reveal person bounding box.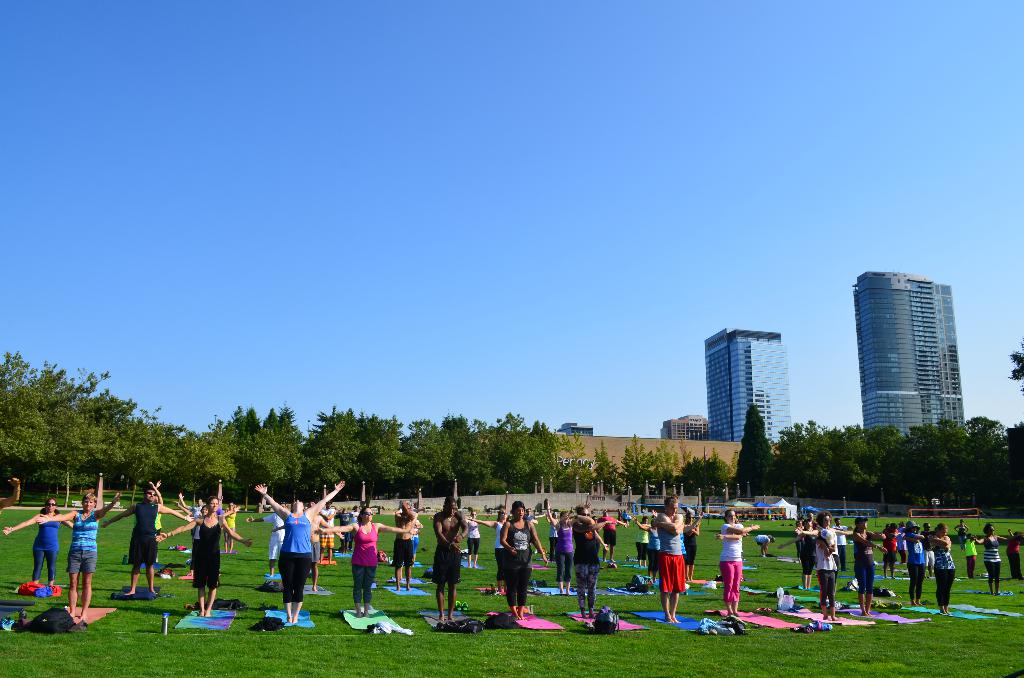
Revealed: (255,485,356,629).
